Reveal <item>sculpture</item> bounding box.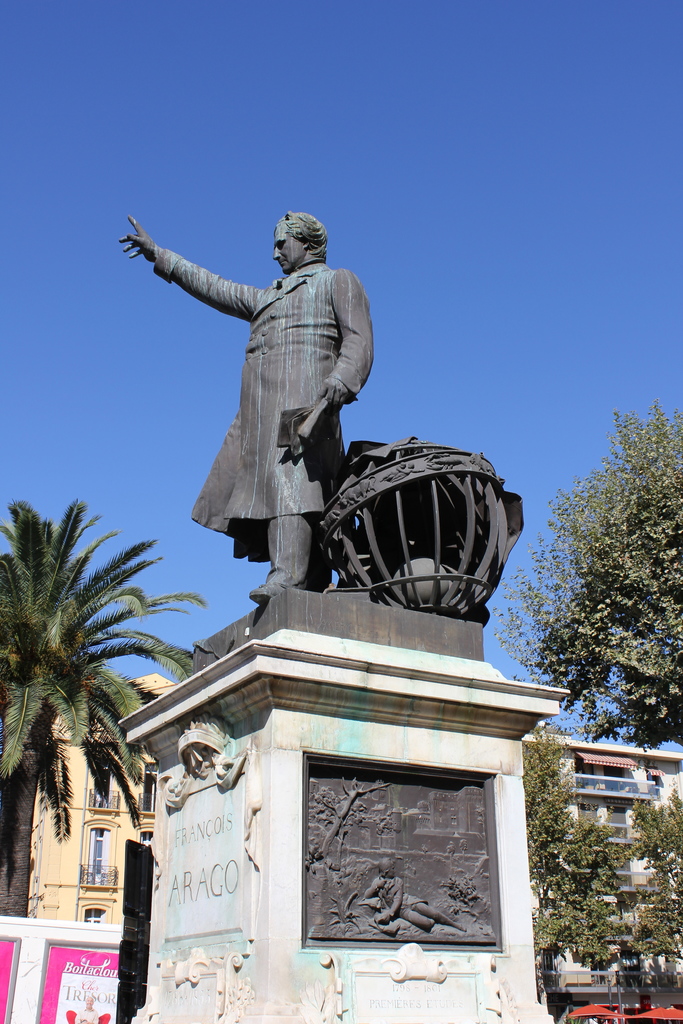
Revealed: Rect(122, 186, 400, 596).
